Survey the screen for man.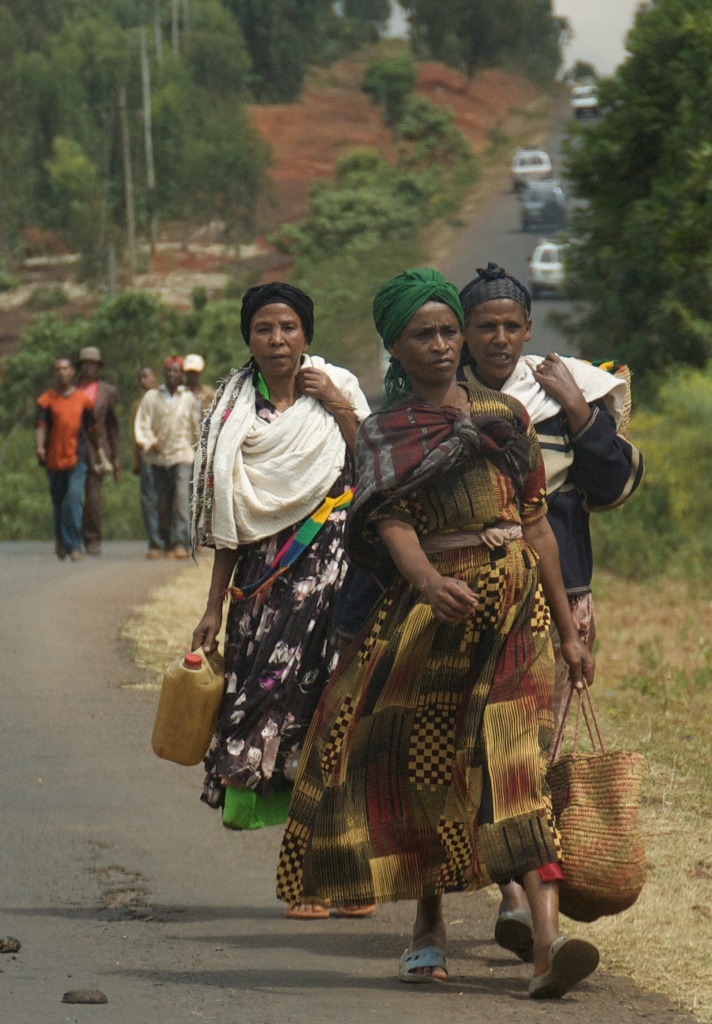
Survey found: rect(179, 351, 212, 418).
